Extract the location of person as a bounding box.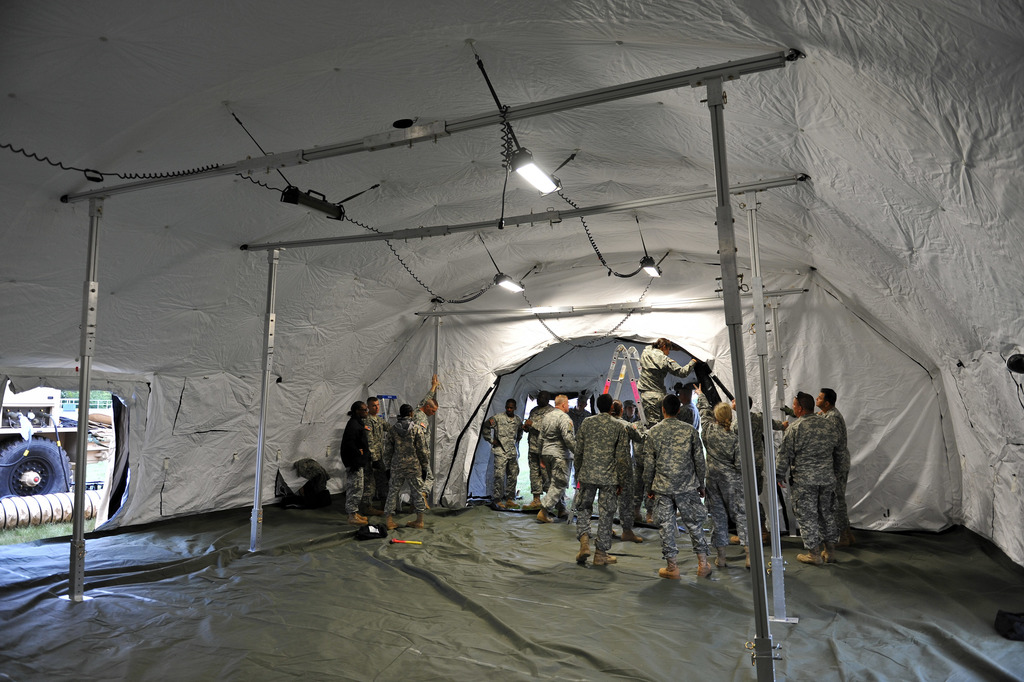
<box>518,389,554,506</box>.
